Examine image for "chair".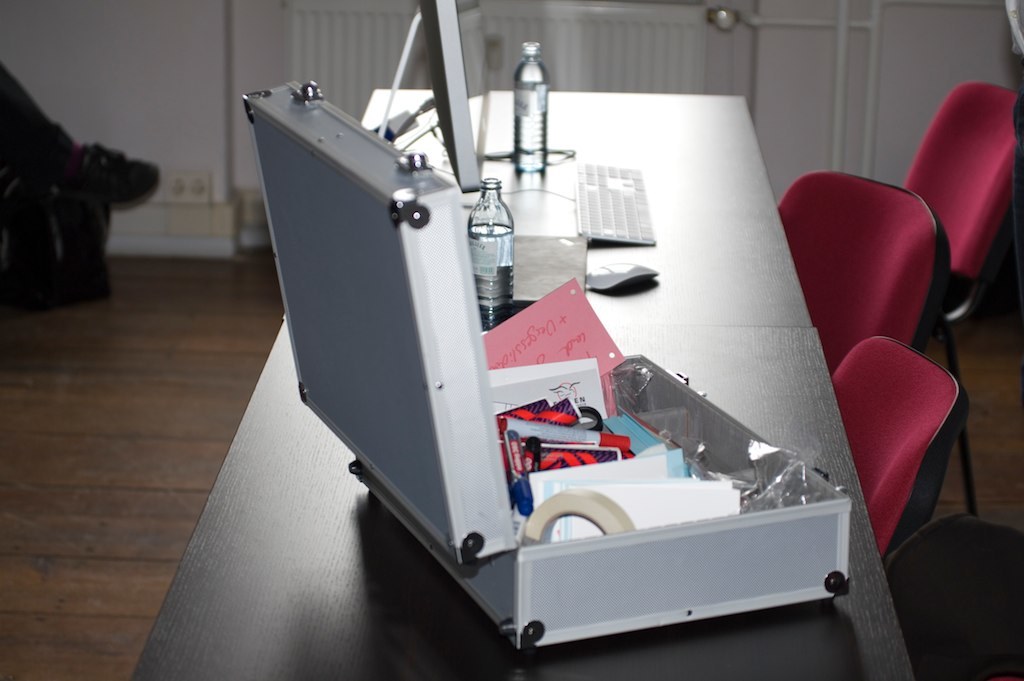
Examination result: box=[901, 73, 1023, 324].
